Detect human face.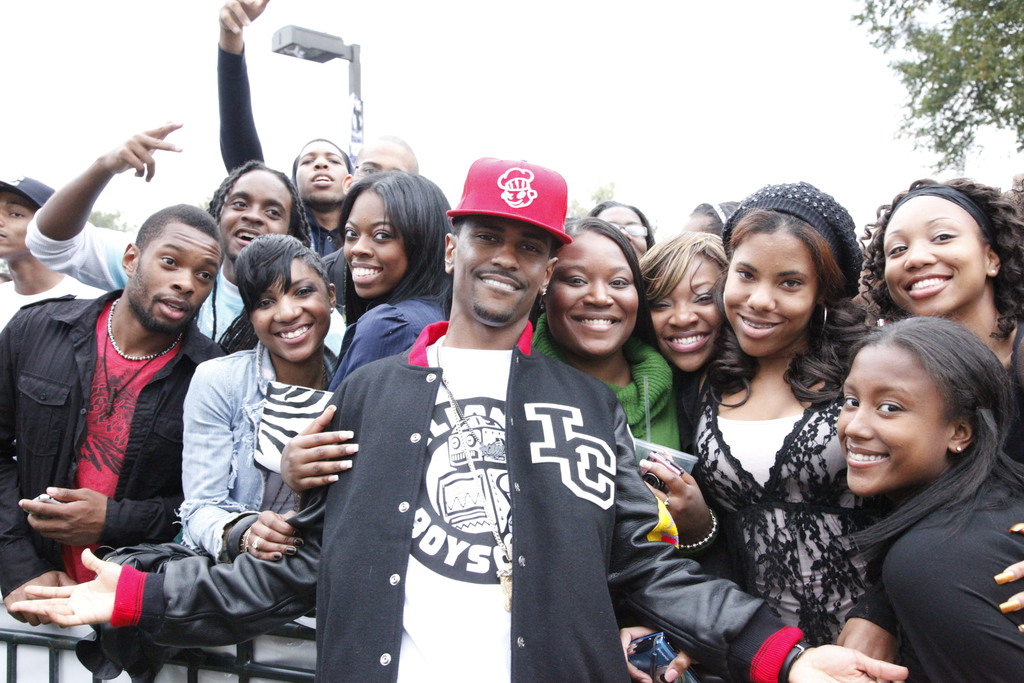
Detected at <bbox>458, 214, 550, 324</bbox>.
